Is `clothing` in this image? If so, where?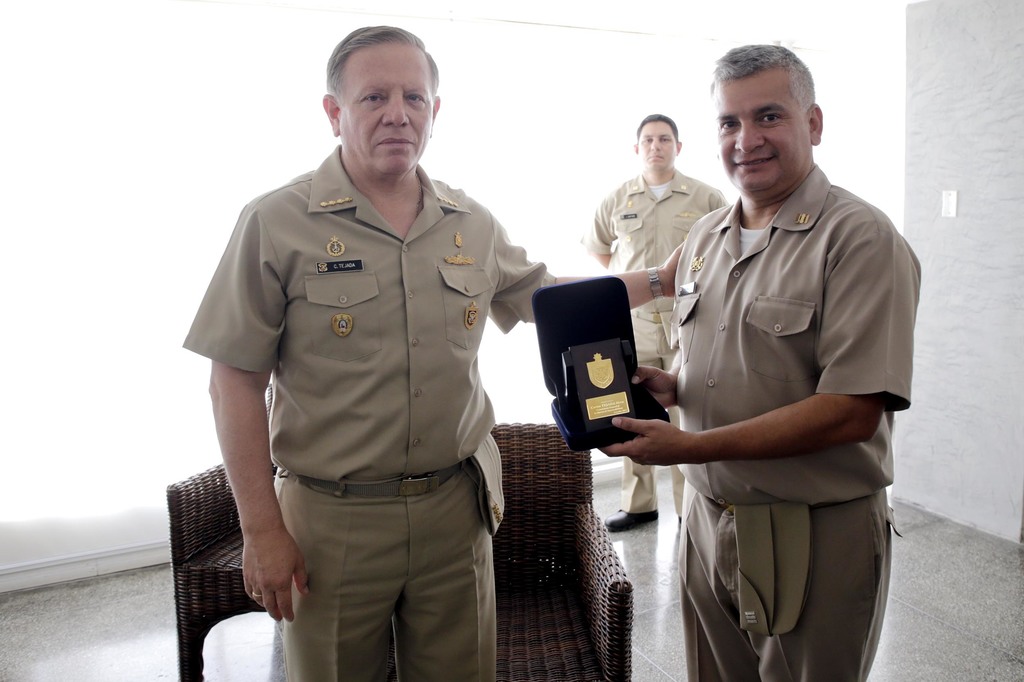
Yes, at 579,165,732,514.
